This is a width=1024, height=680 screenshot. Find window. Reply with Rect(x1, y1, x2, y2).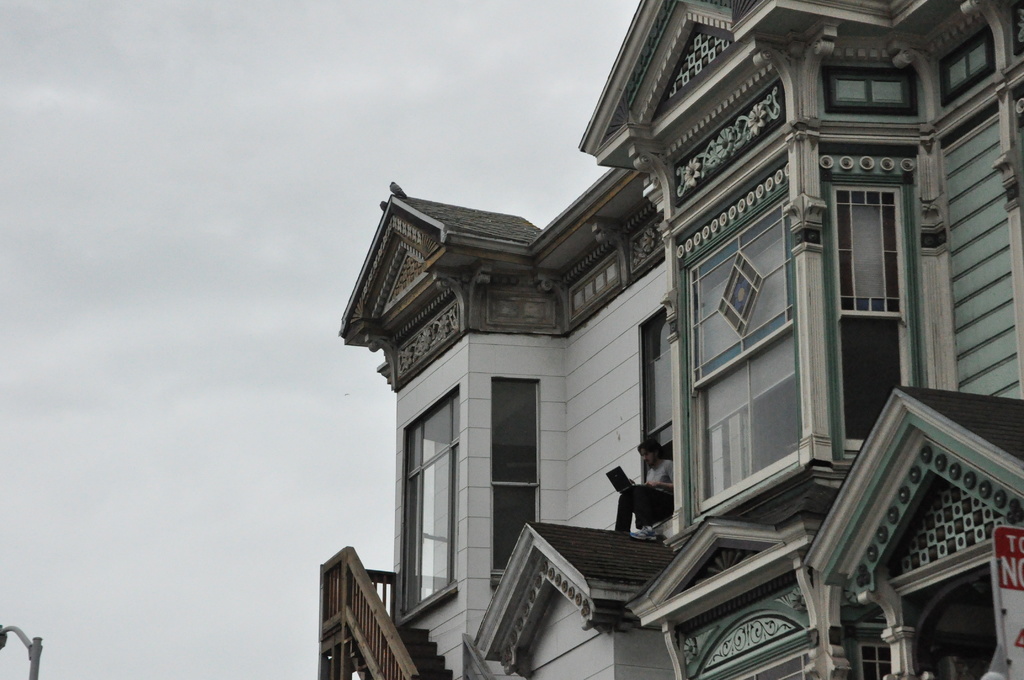
Rect(937, 25, 998, 106).
